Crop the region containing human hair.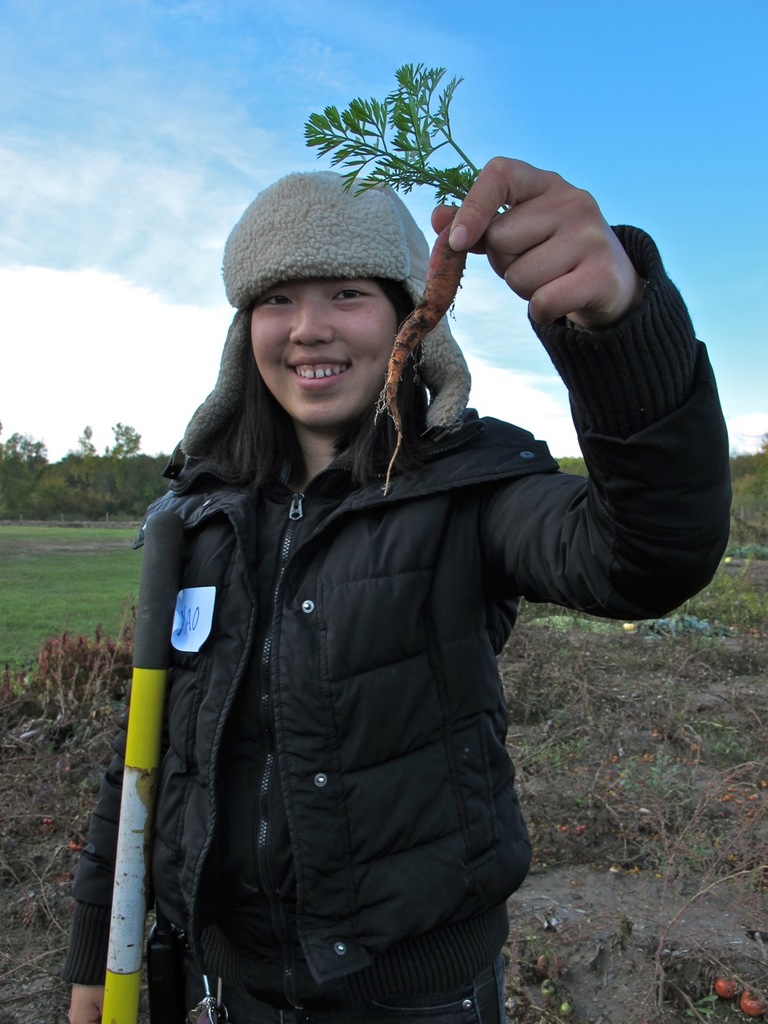
Crop region: [198,273,424,481].
